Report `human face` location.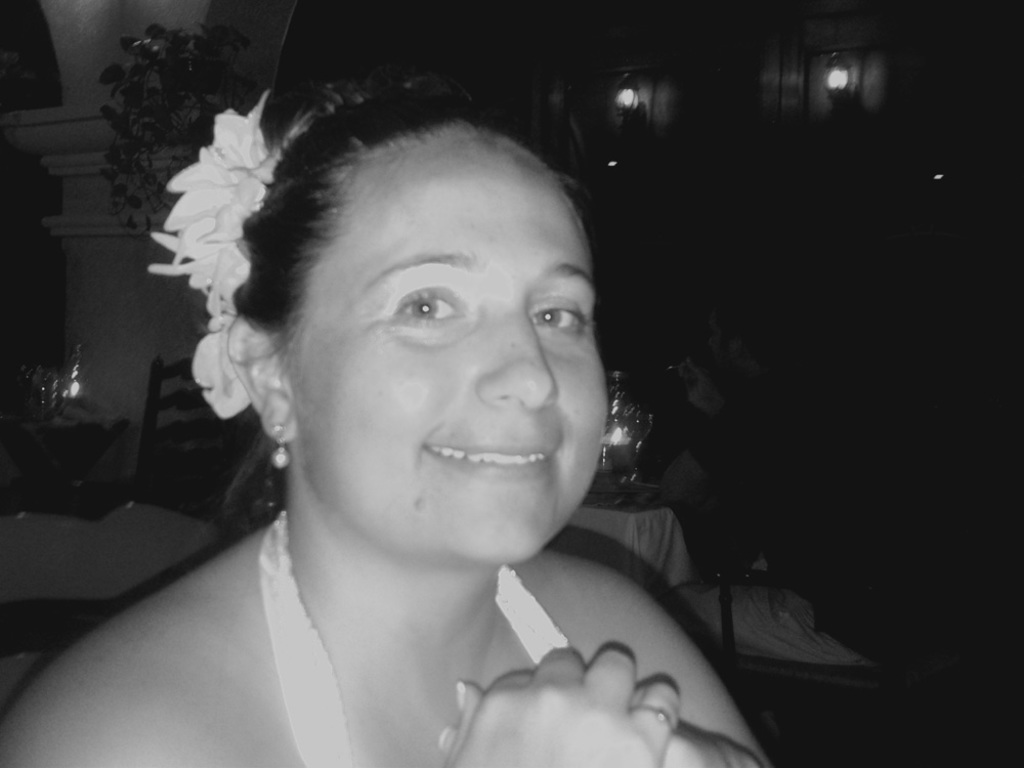
Report: 300, 121, 600, 565.
